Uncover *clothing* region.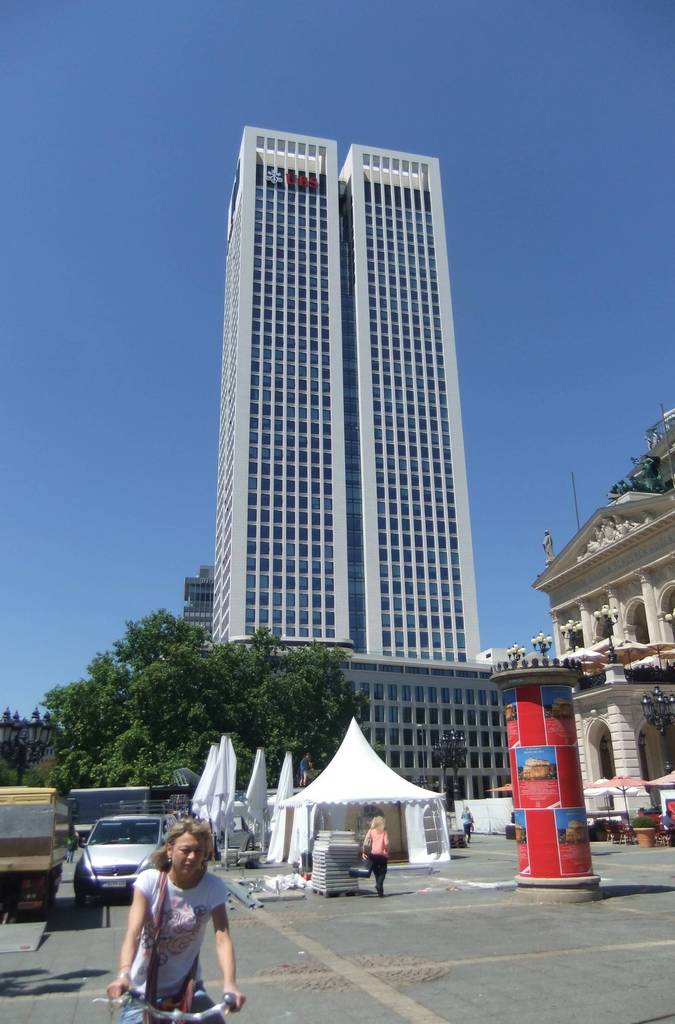
Uncovered: x1=543, y1=535, x2=552, y2=559.
